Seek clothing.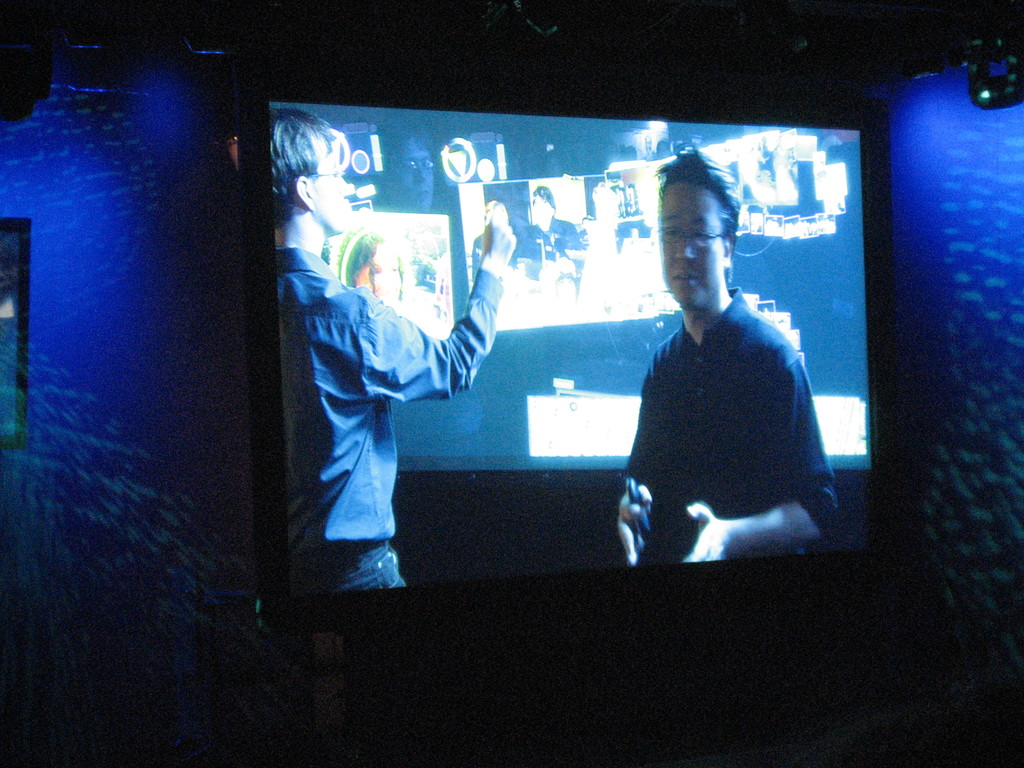
516 217 584 263.
